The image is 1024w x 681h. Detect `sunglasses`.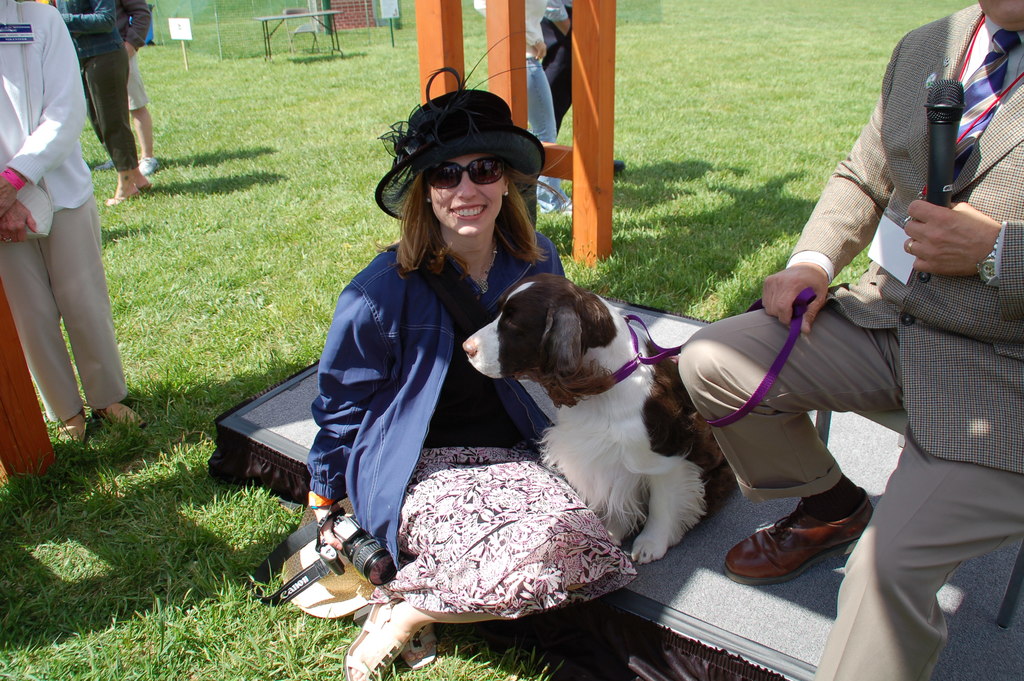
Detection: box(428, 159, 506, 188).
